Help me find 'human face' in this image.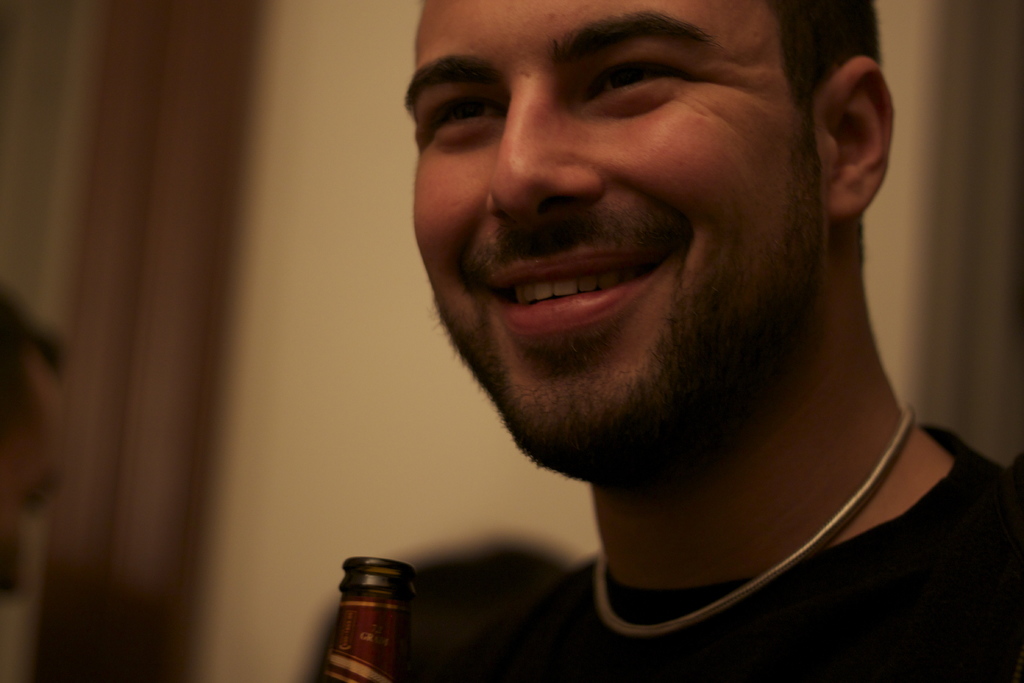
Found it: pyautogui.locateOnScreen(404, 0, 830, 467).
